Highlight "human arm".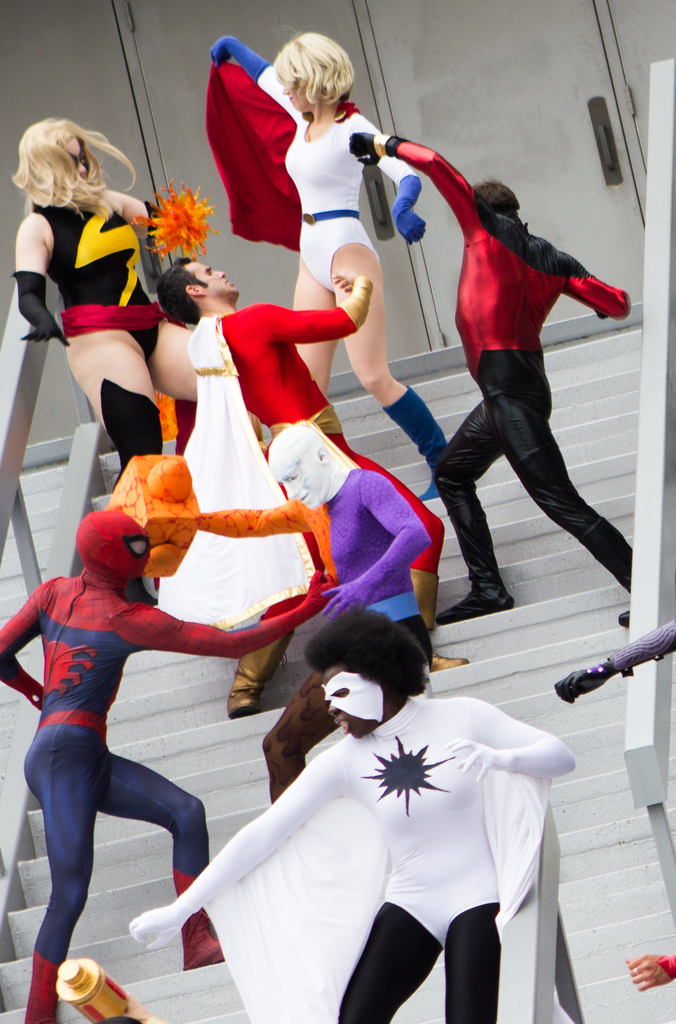
Highlighted region: (204, 38, 297, 125).
